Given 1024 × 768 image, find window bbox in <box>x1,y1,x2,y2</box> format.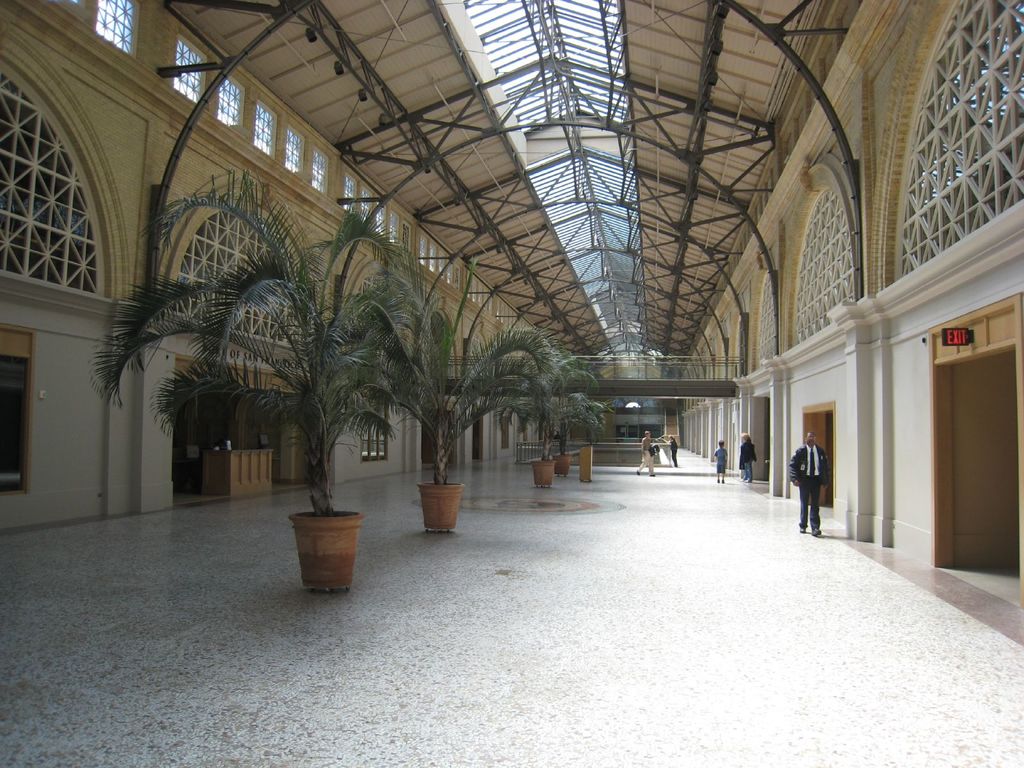
<box>305,150,328,189</box>.
